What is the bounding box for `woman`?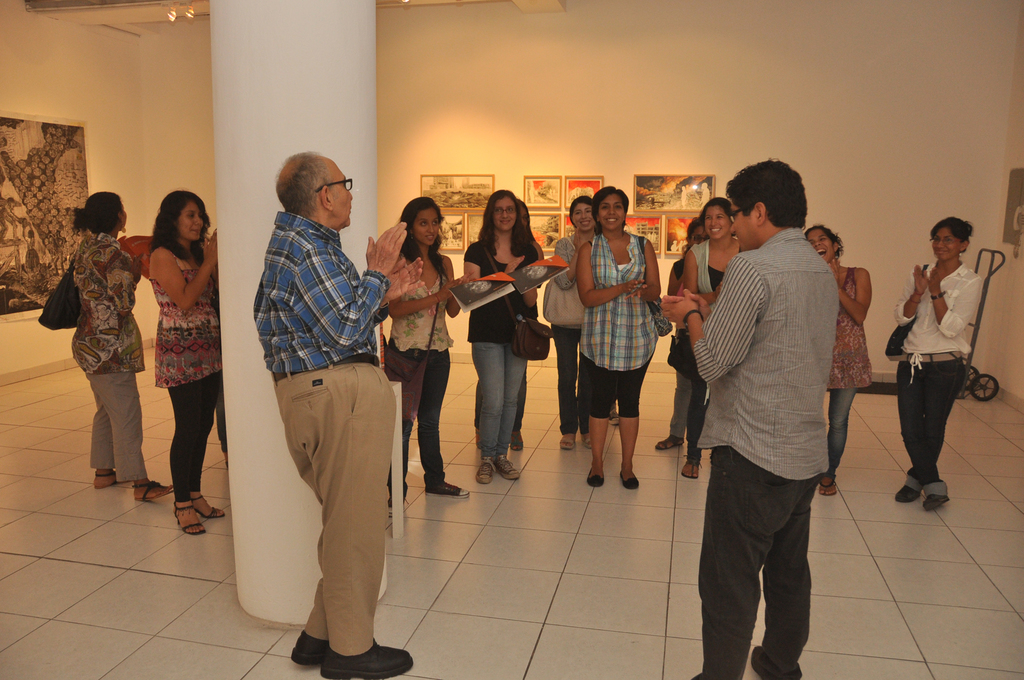
{"left": 573, "top": 181, "right": 669, "bottom": 496}.
